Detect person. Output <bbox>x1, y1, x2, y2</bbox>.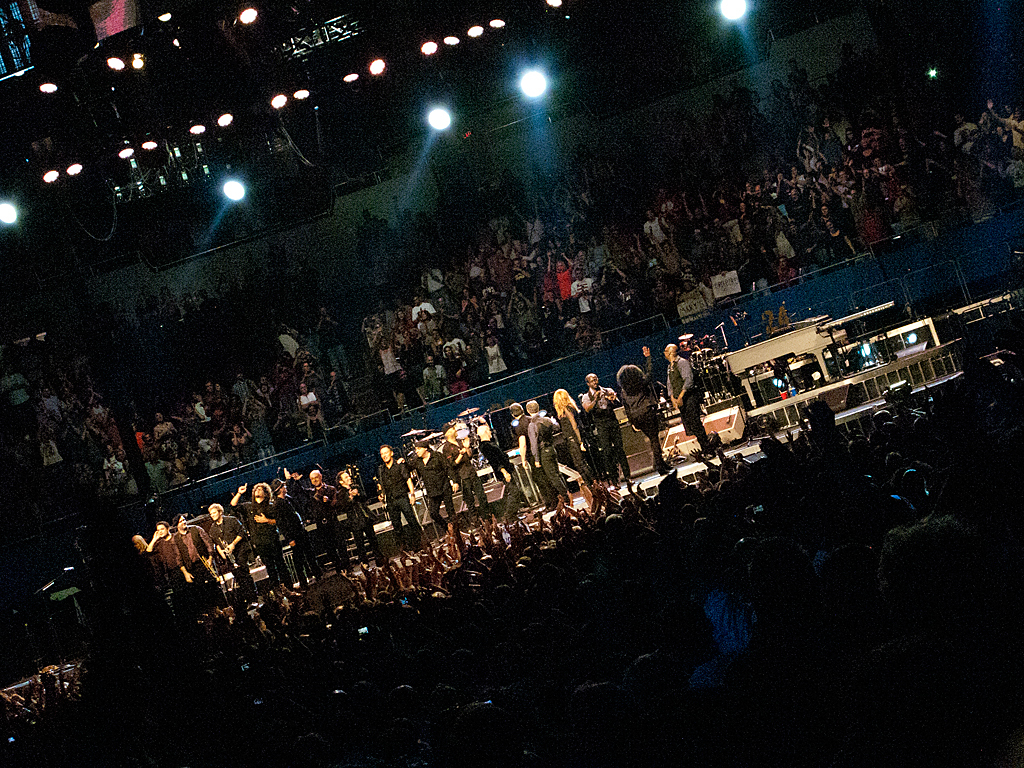
<bbox>406, 441, 459, 536</bbox>.
